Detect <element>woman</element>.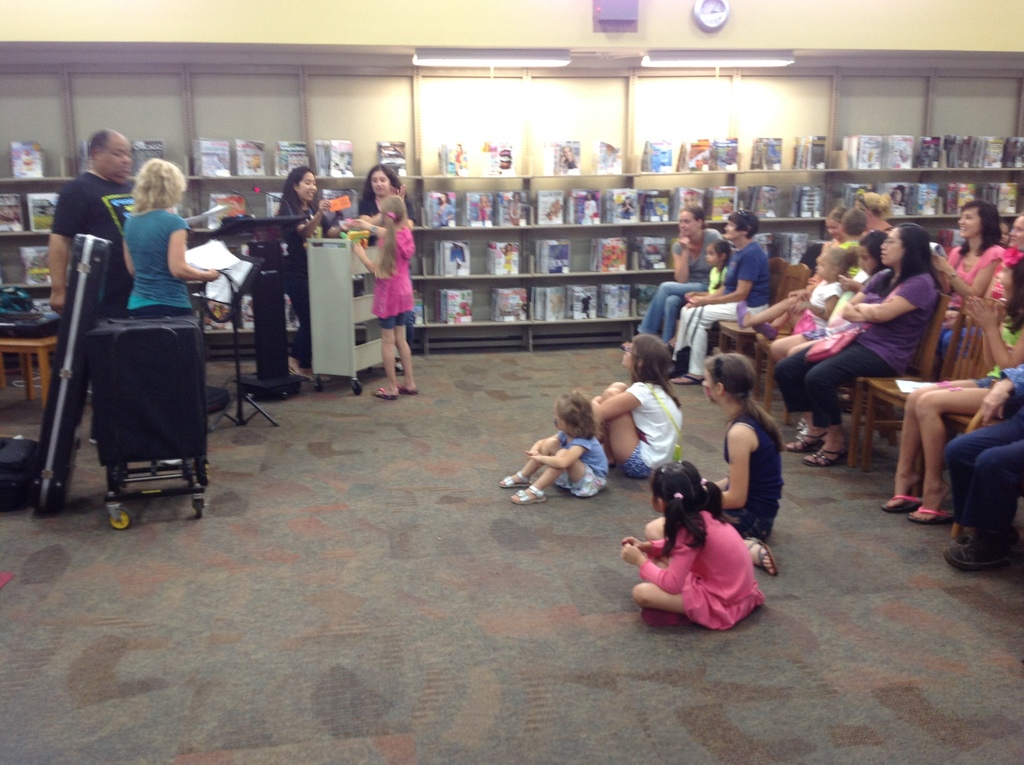
Detected at 120:156:221:324.
